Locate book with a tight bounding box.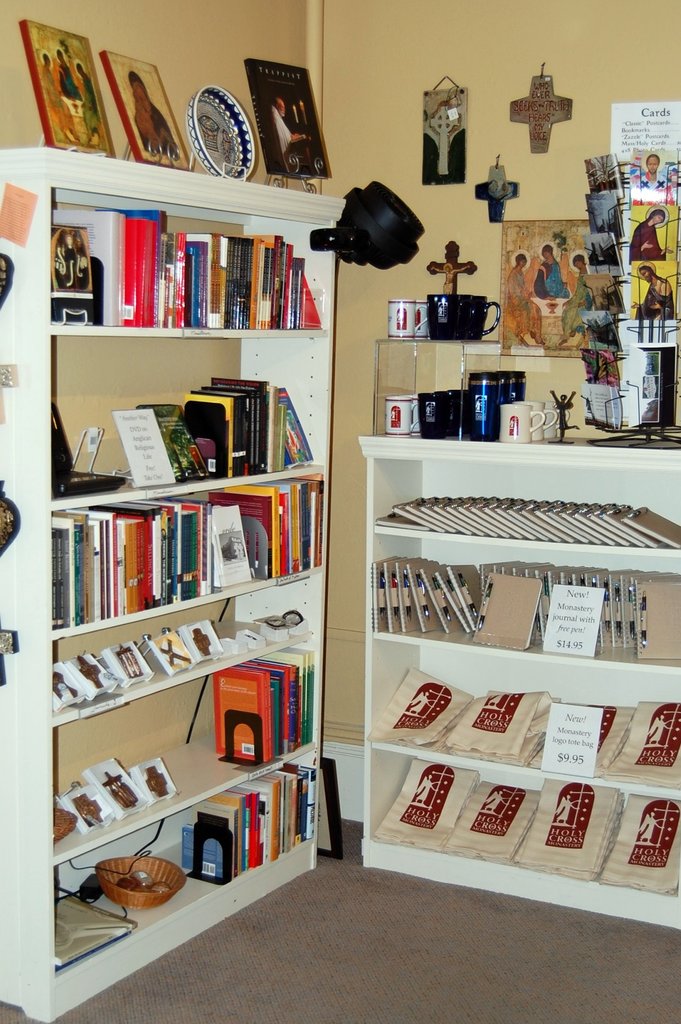
96,49,189,175.
